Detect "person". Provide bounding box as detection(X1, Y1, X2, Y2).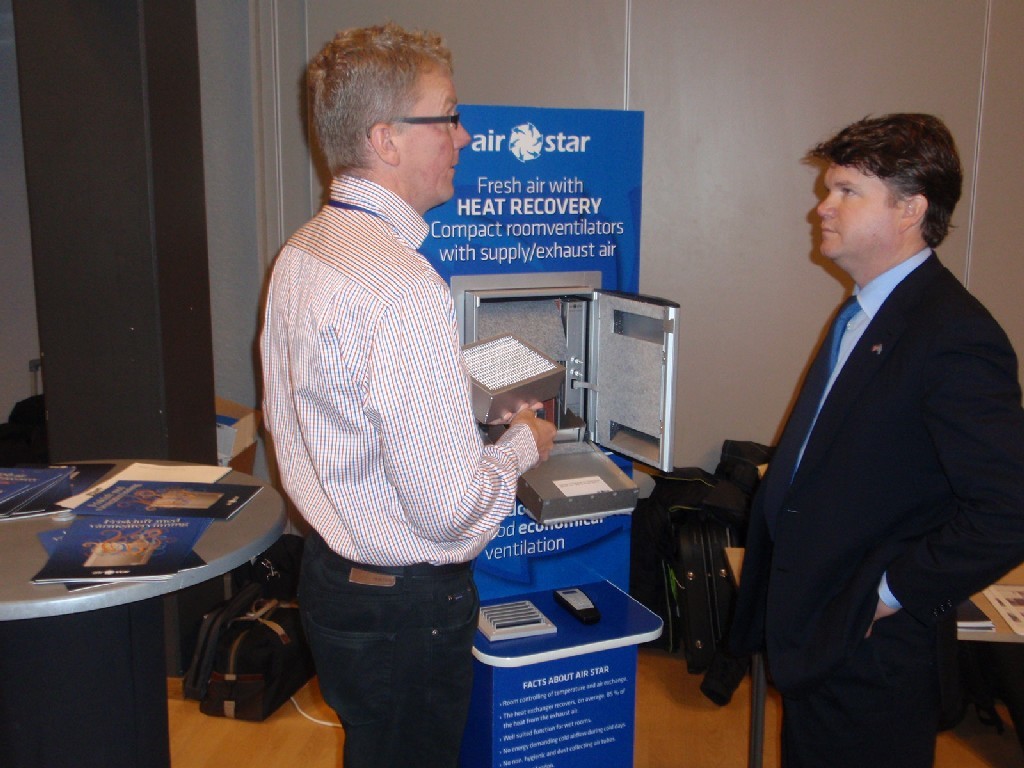
detection(260, 20, 556, 766).
